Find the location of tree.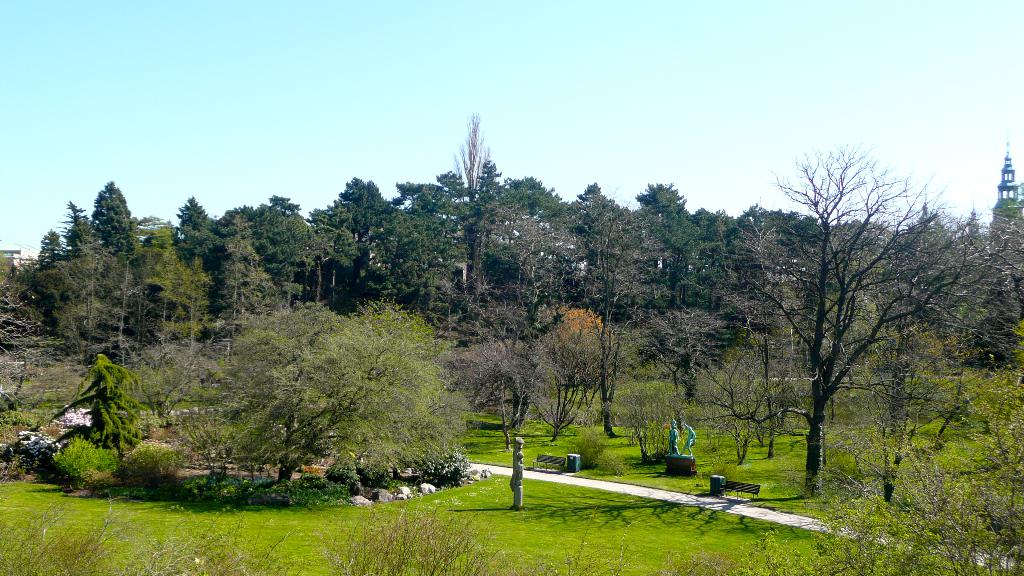
Location: <bbox>393, 177, 476, 326</bbox>.
